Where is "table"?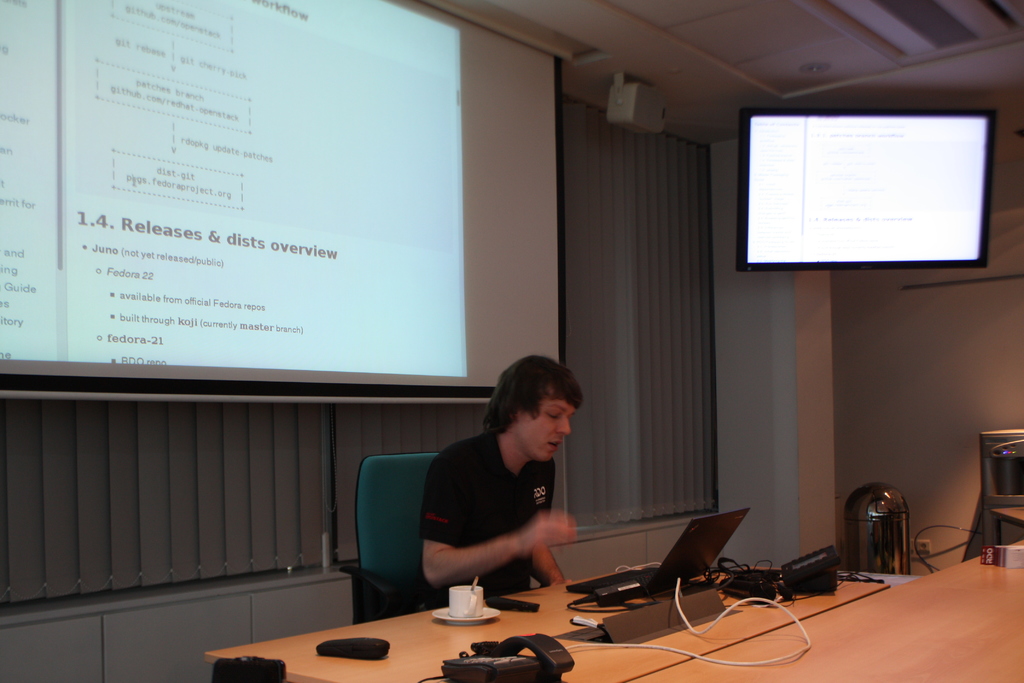
x1=206, y1=573, x2=888, y2=682.
